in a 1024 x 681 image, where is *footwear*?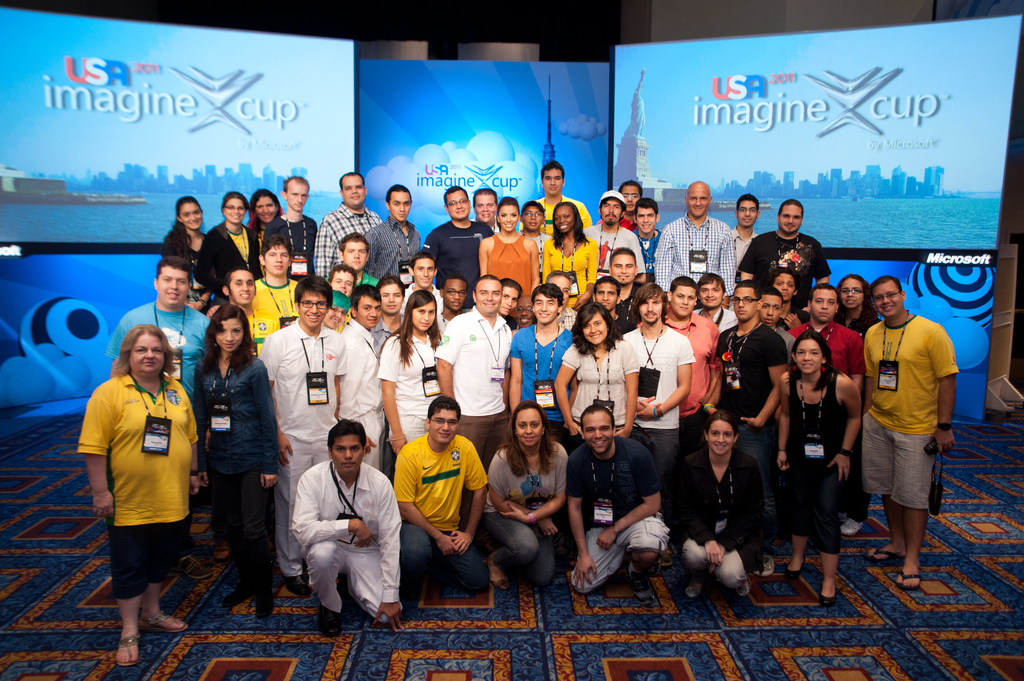
[x1=753, y1=550, x2=774, y2=577].
